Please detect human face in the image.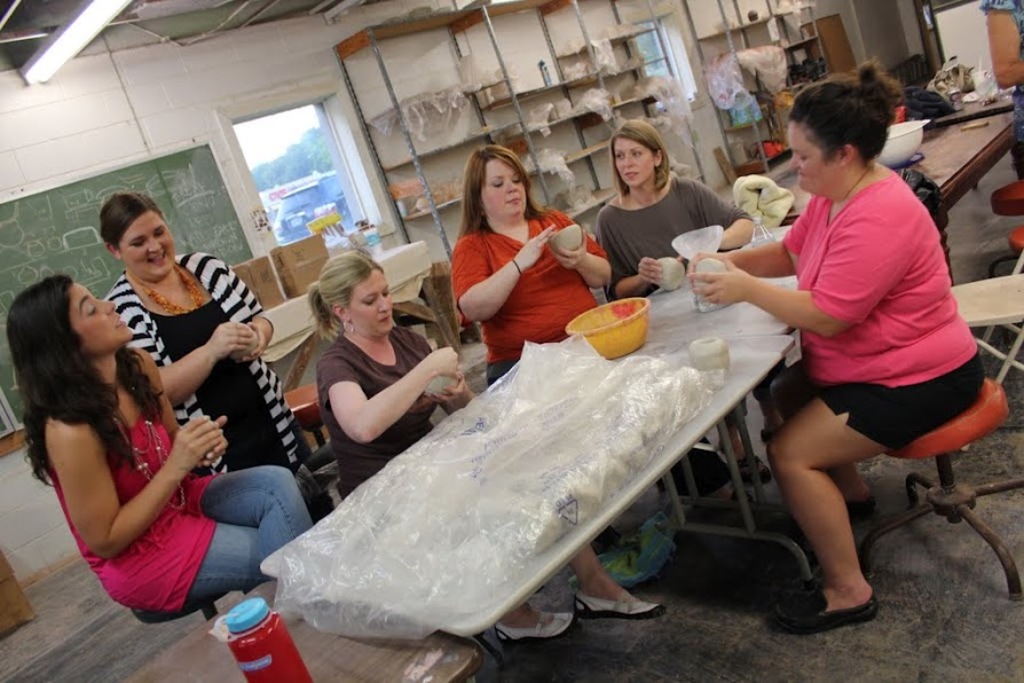
[x1=783, y1=127, x2=841, y2=187].
